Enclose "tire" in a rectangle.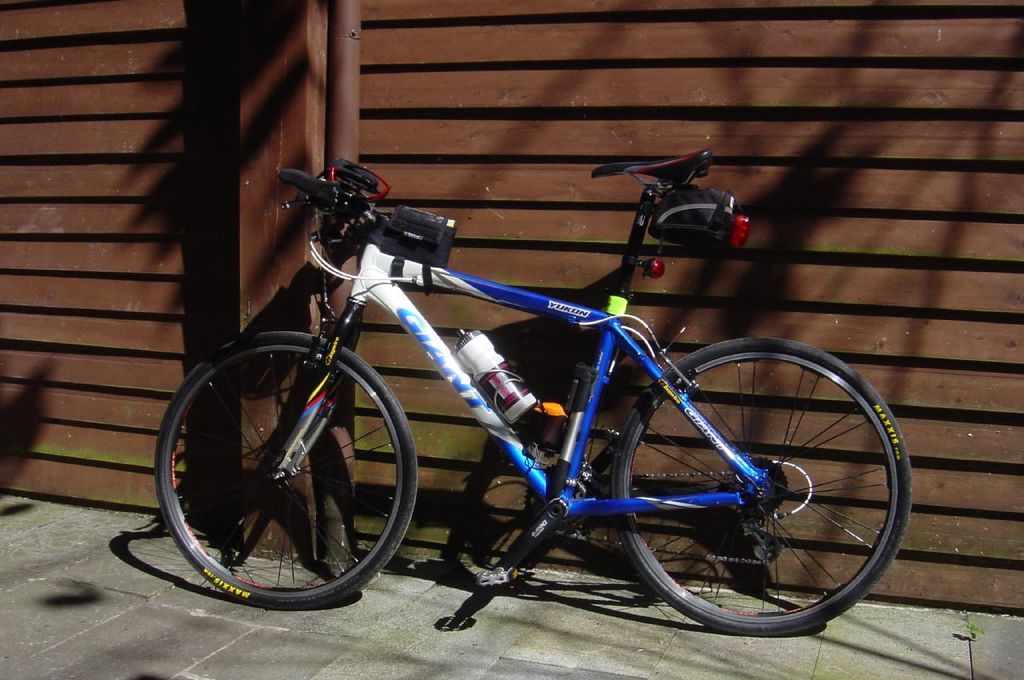
x1=606, y1=332, x2=918, y2=638.
